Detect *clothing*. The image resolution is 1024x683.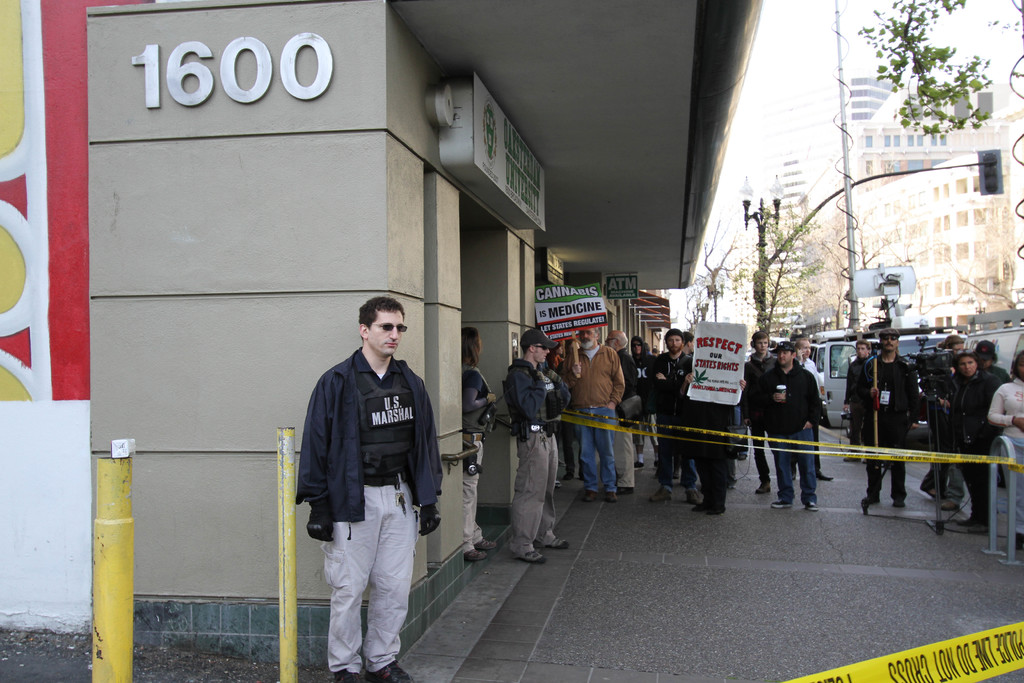
[611,352,641,492].
